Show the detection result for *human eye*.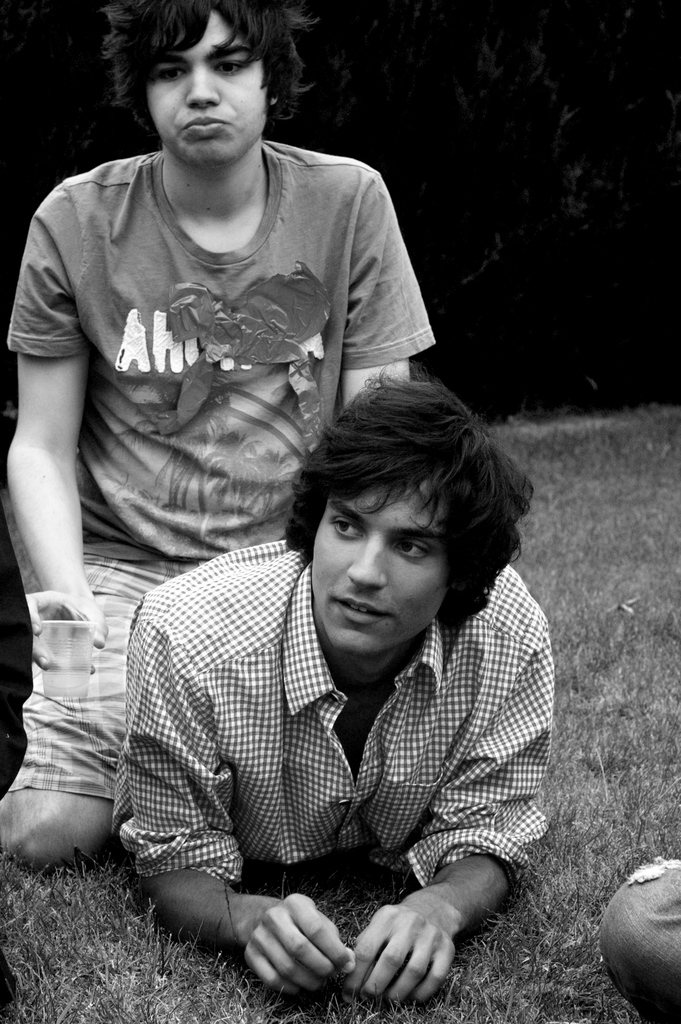
x1=325 y1=502 x2=366 y2=537.
